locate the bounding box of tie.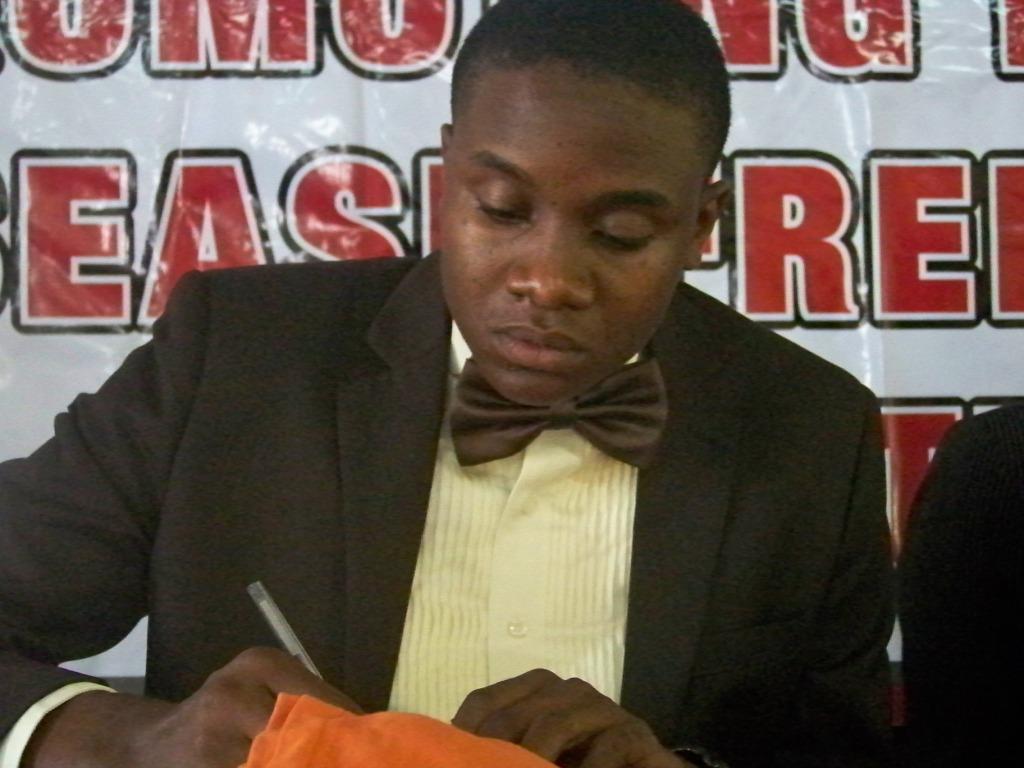
Bounding box: Rect(455, 345, 665, 479).
